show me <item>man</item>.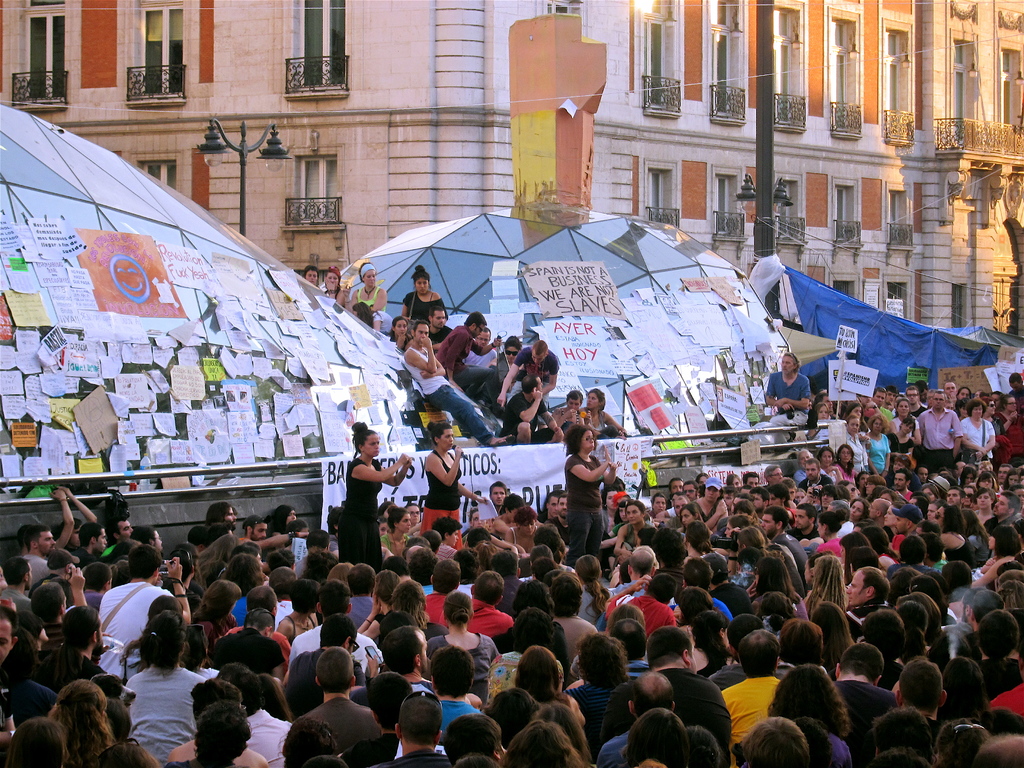
<item>man</item> is here: x1=925 y1=390 x2=936 y2=410.
